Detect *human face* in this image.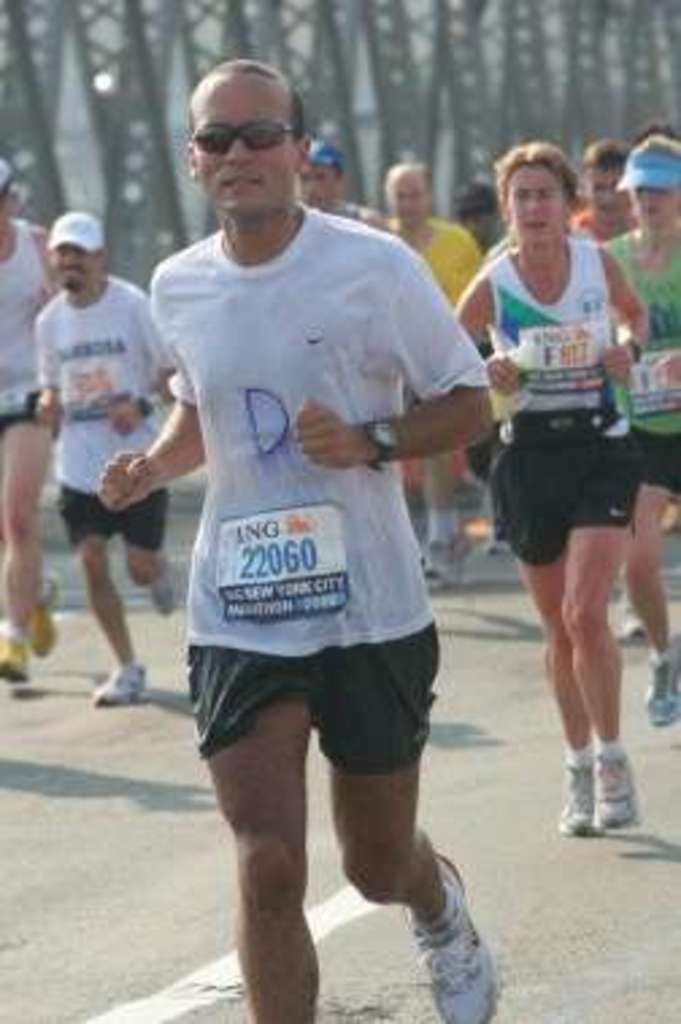
Detection: 581:165:624:222.
